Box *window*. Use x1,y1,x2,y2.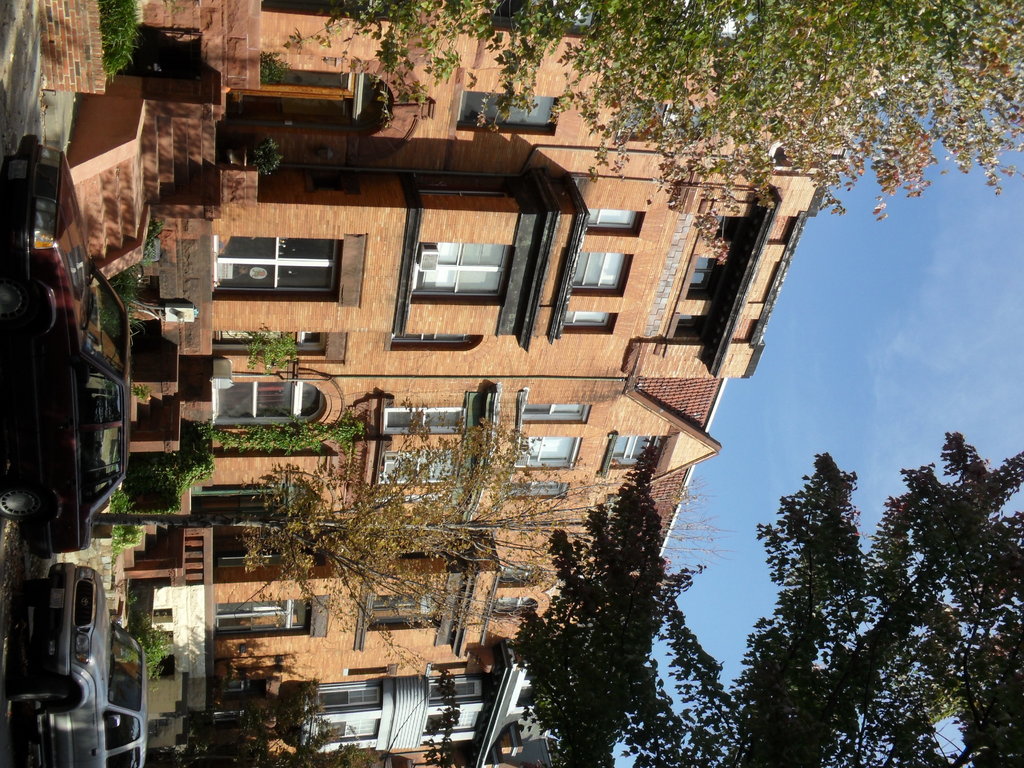
511,438,584,468.
